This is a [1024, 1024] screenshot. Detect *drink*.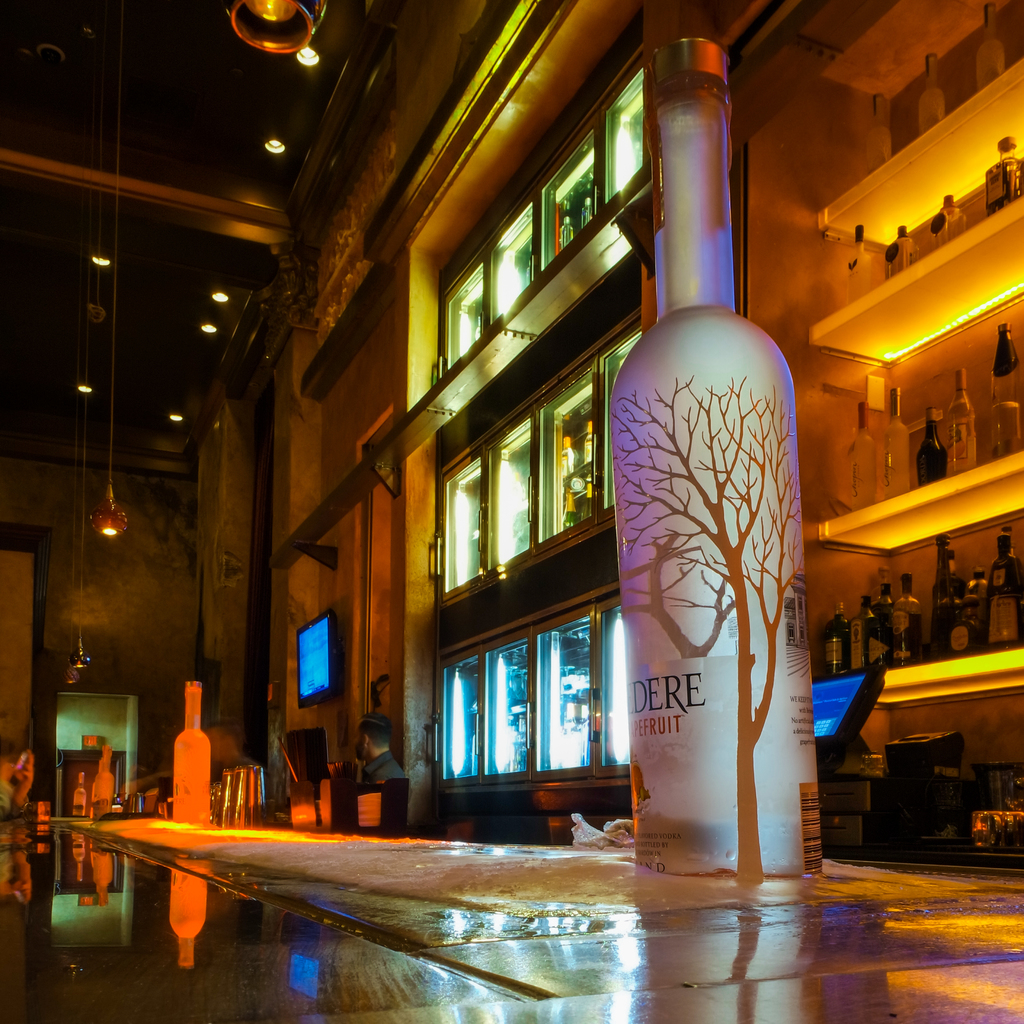
bbox=(916, 404, 949, 488).
